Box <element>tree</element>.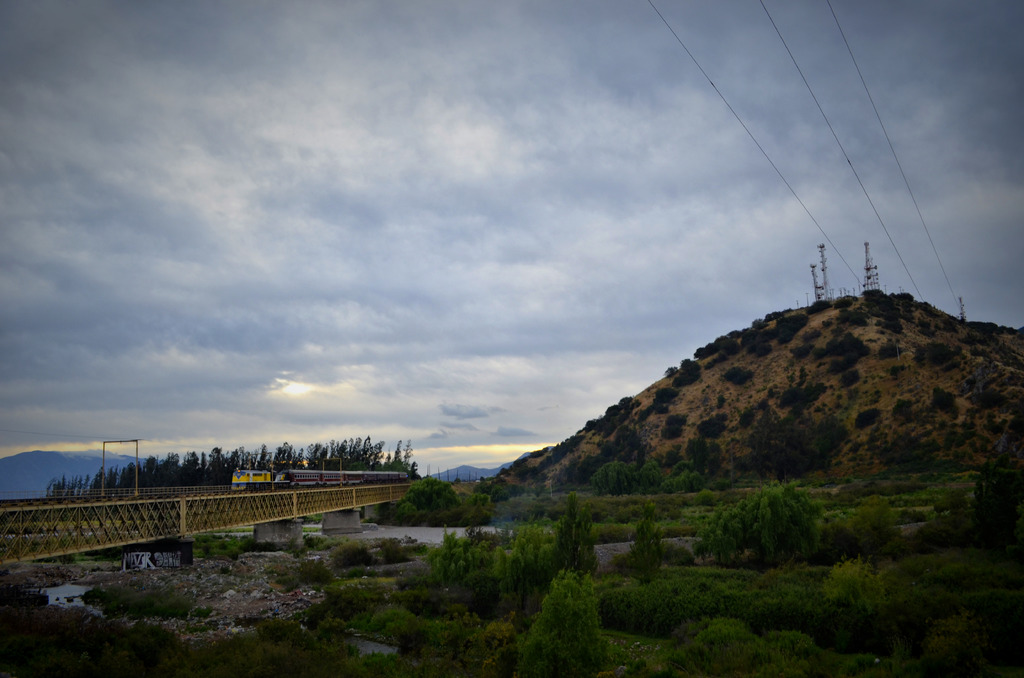
476/480/509/506.
